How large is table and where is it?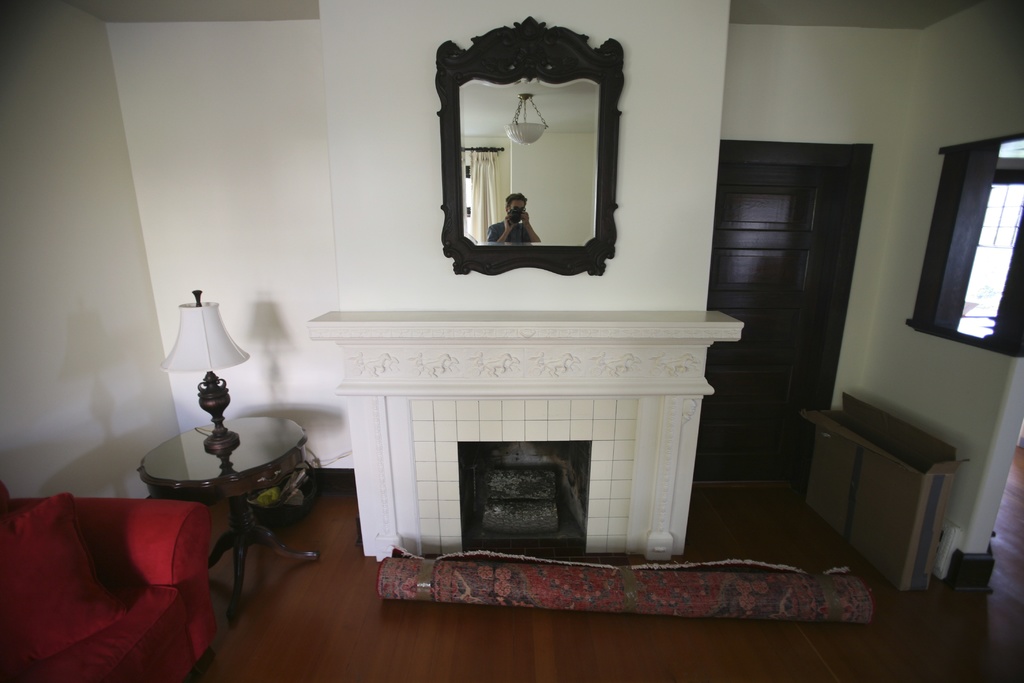
Bounding box: pyautogui.locateOnScreen(797, 394, 972, 594).
